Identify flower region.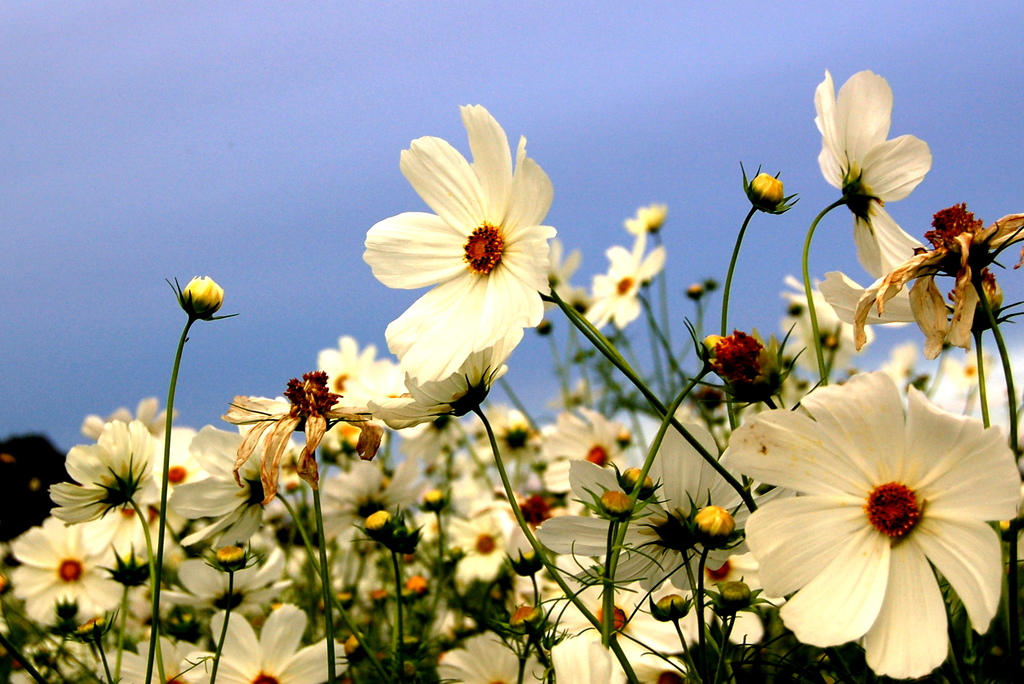
Region: bbox=[744, 375, 1012, 664].
